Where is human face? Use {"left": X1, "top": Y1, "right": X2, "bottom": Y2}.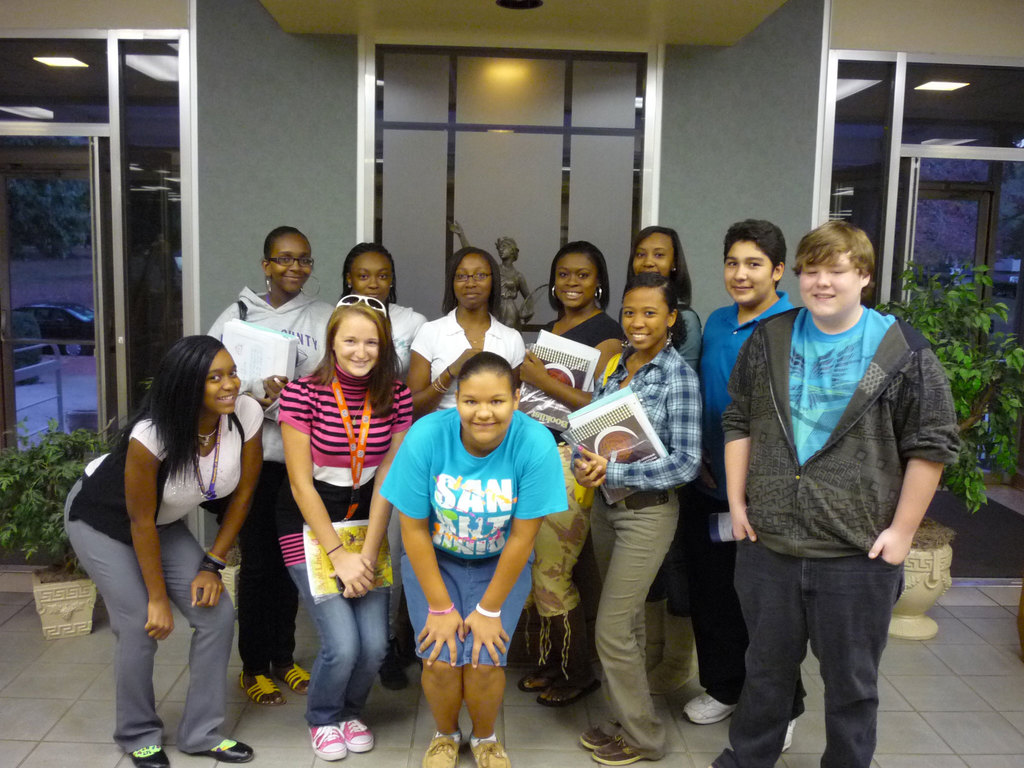
{"left": 723, "top": 239, "right": 772, "bottom": 303}.
